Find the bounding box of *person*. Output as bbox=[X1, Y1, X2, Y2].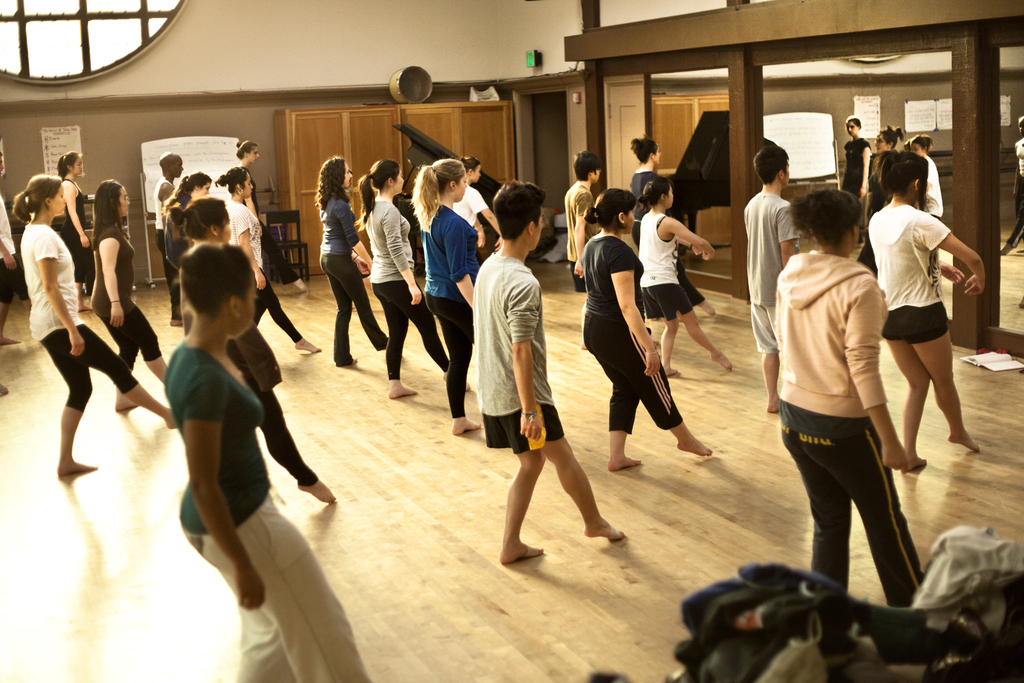
bbox=[314, 155, 390, 374].
